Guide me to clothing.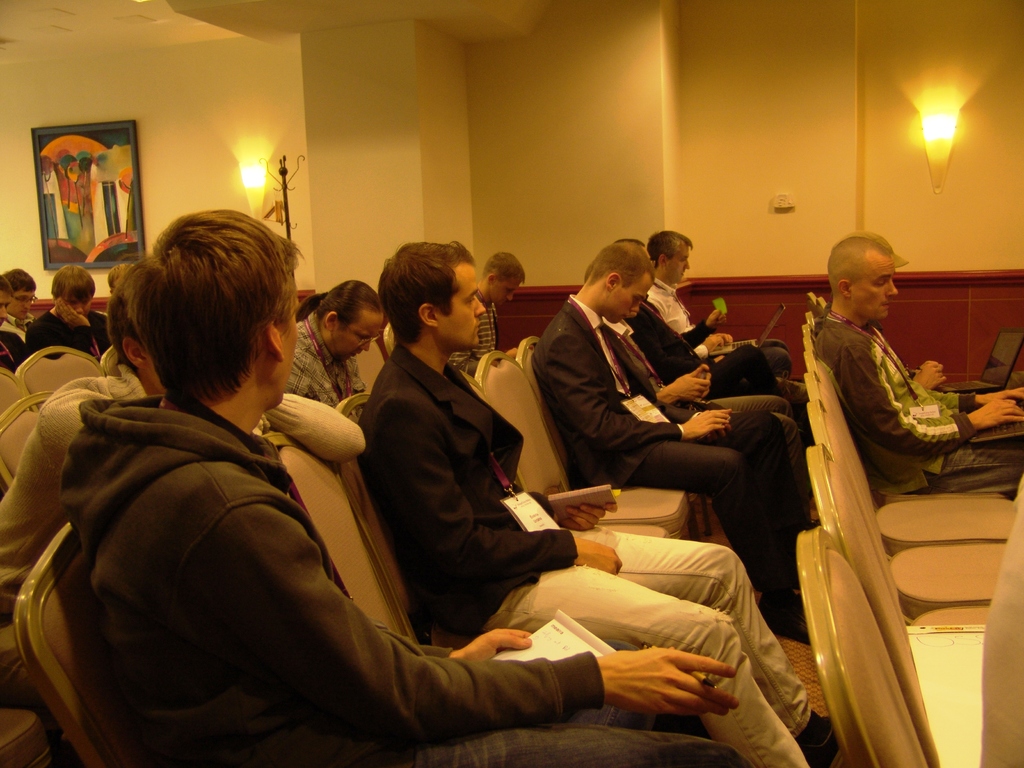
Guidance: rect(623, 303, 787, 400).
